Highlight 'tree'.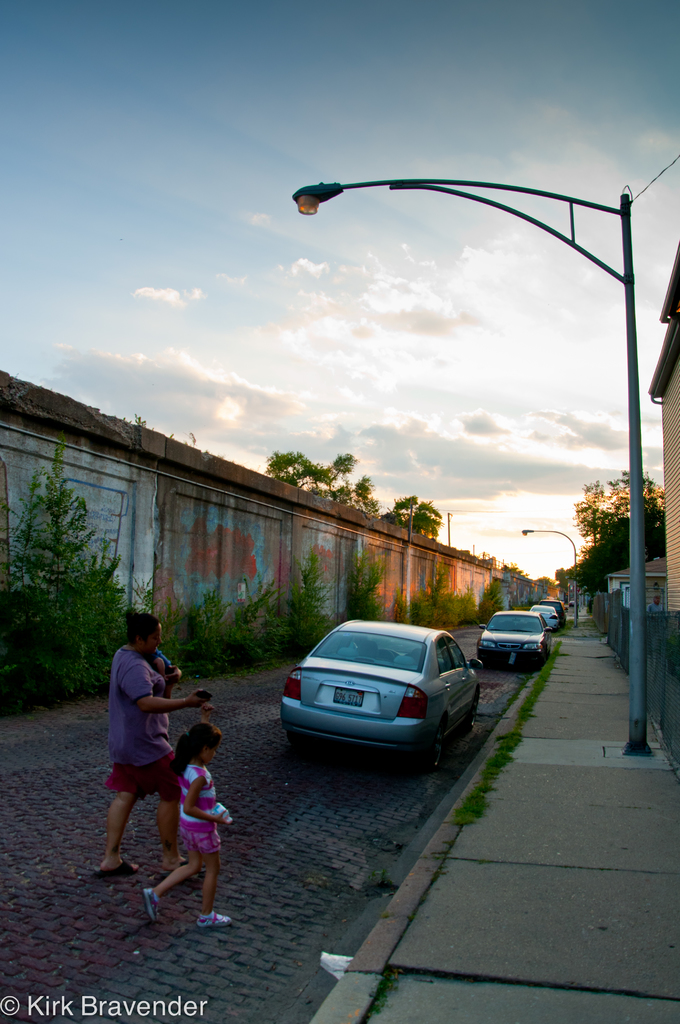
Highlighted region: <region>0, 445, 127, 711</region>.
